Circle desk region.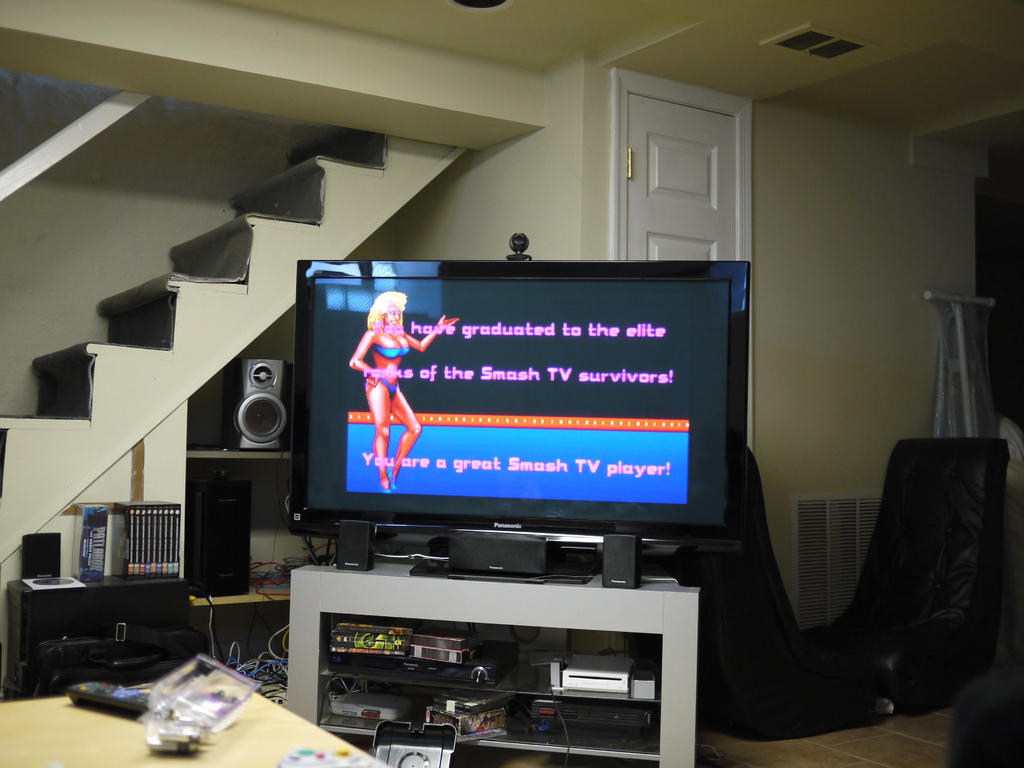
Region: {"left": 0, "top": 684, "right": 395, "bottom": 767}.
